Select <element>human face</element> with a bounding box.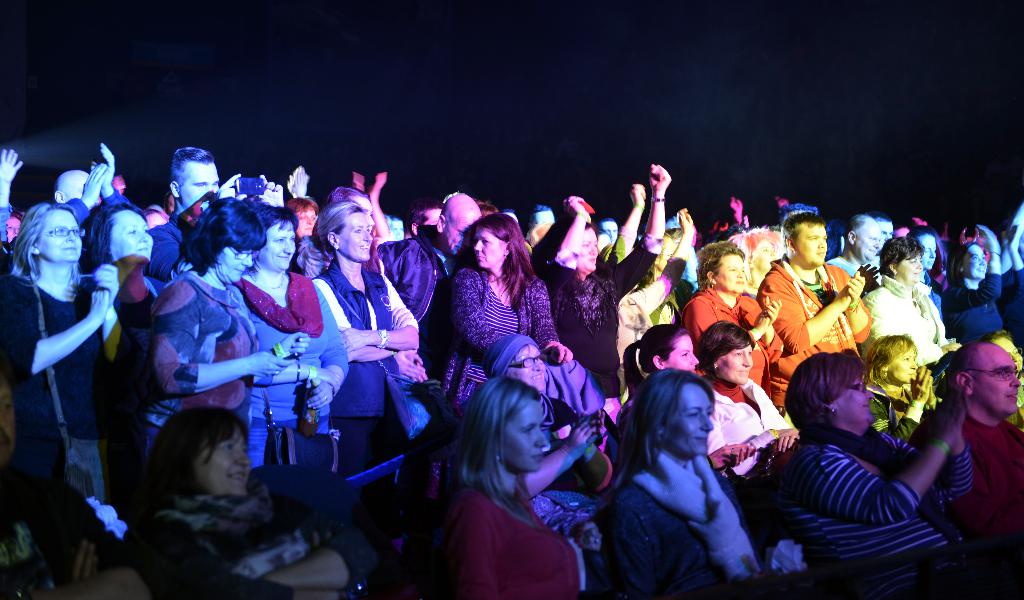
210,244,253,284.
